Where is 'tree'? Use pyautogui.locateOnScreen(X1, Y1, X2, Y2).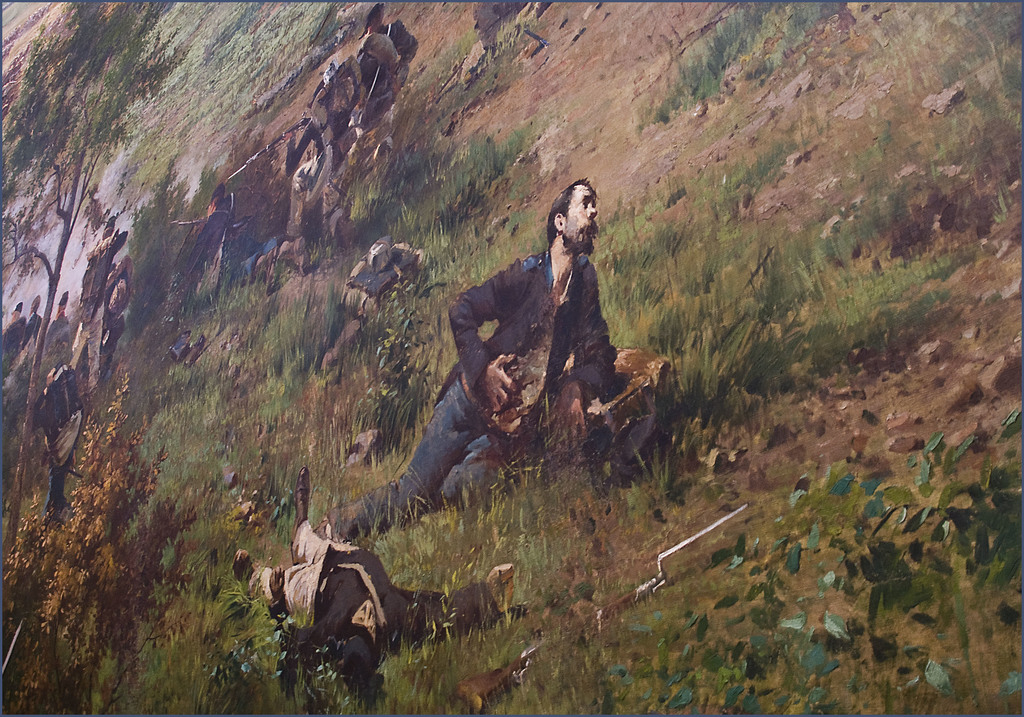
pyautogui.locateOnScreen(0, 0, 195, 560).
